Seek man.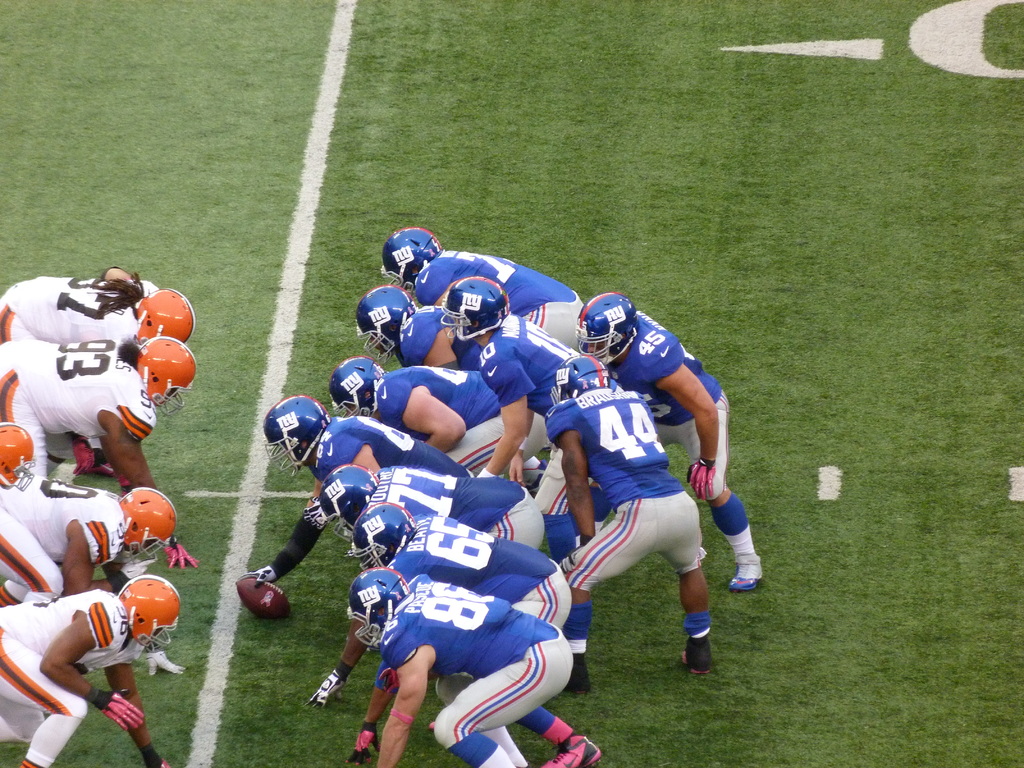
(0, 336, 199, 572).
